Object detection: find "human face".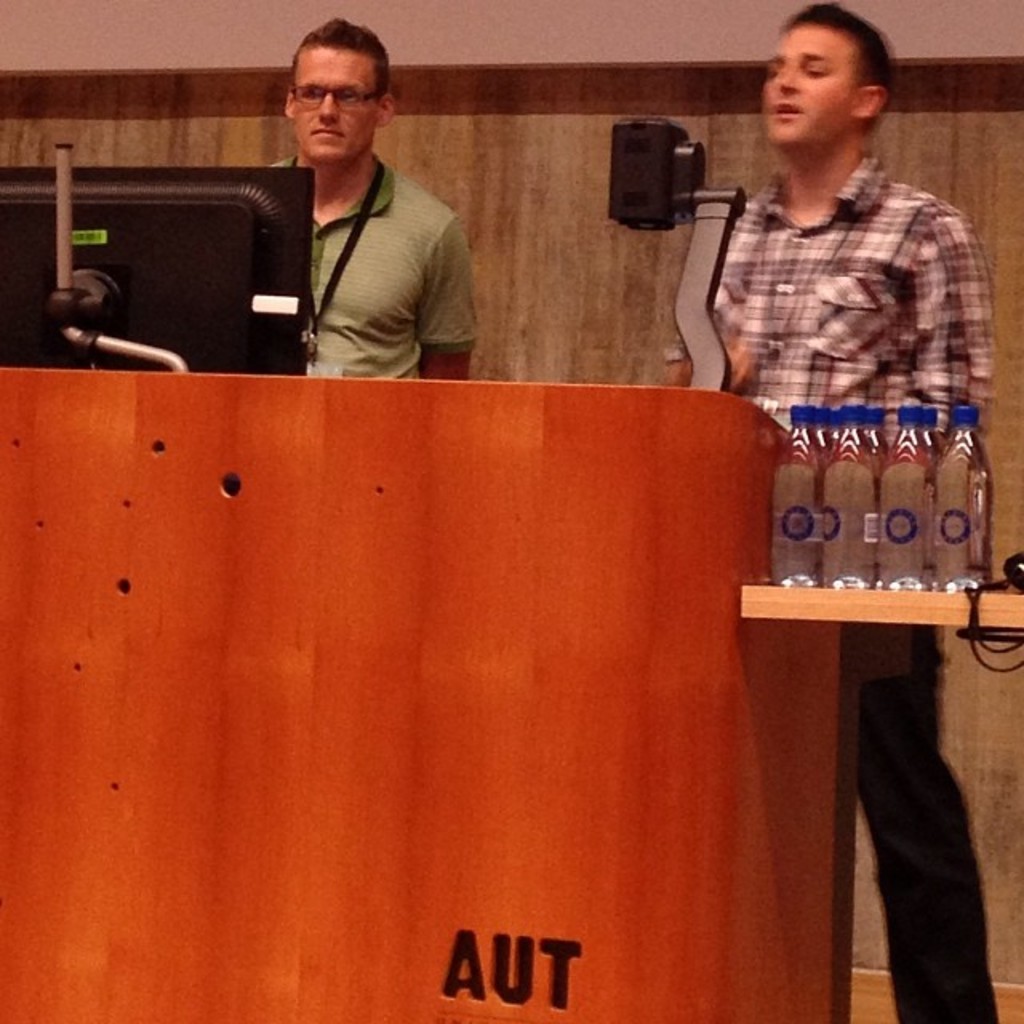
BBox(290, 46, 373, 173).
